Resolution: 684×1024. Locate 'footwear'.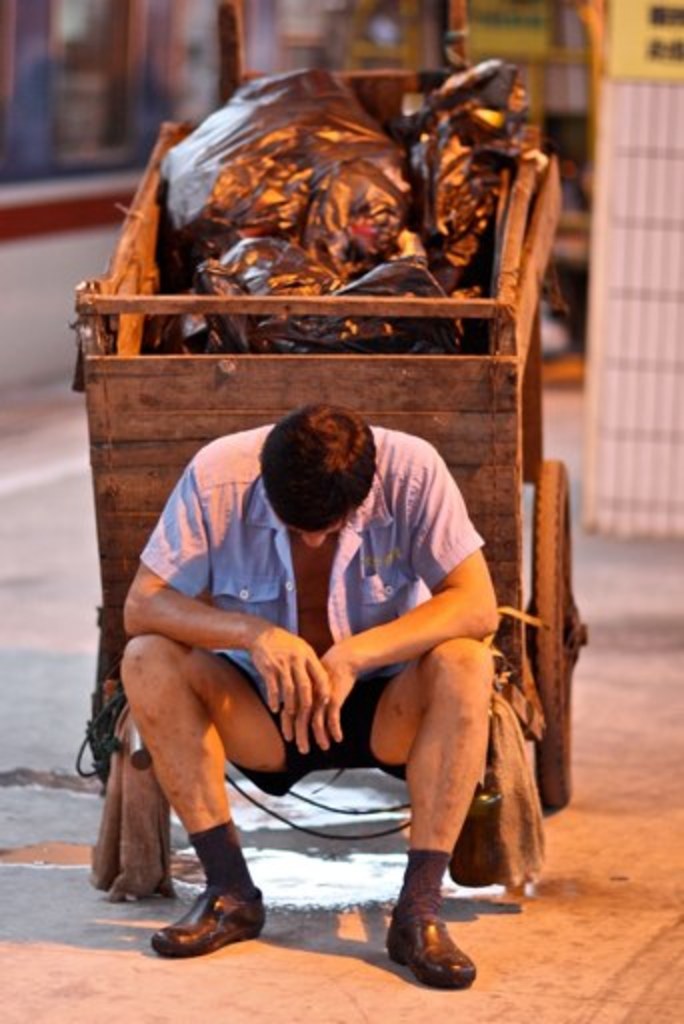
380/914/480/988.
